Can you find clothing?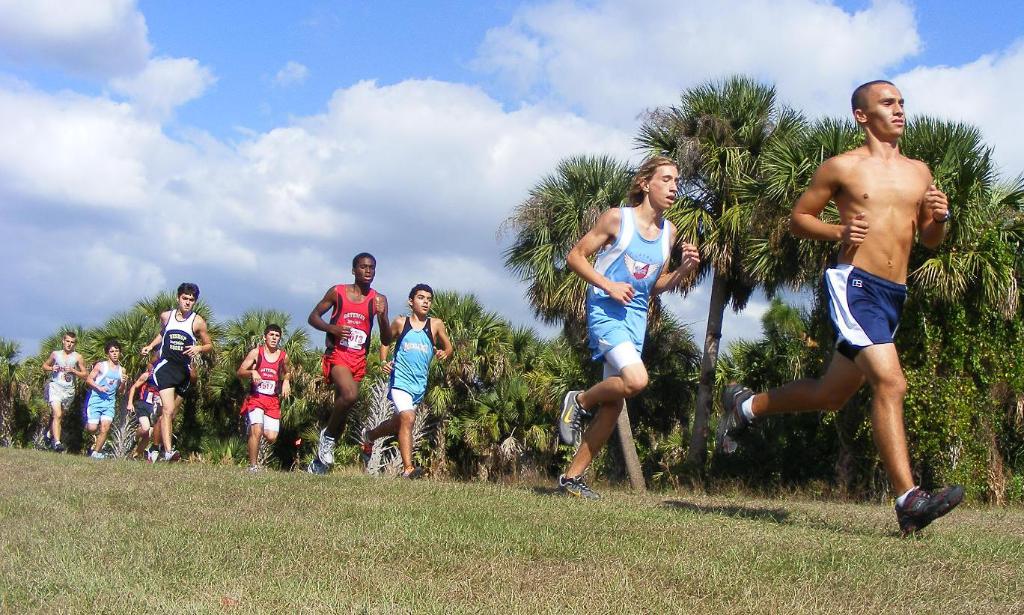
Yes, bounding box: 829/256/906/357.
